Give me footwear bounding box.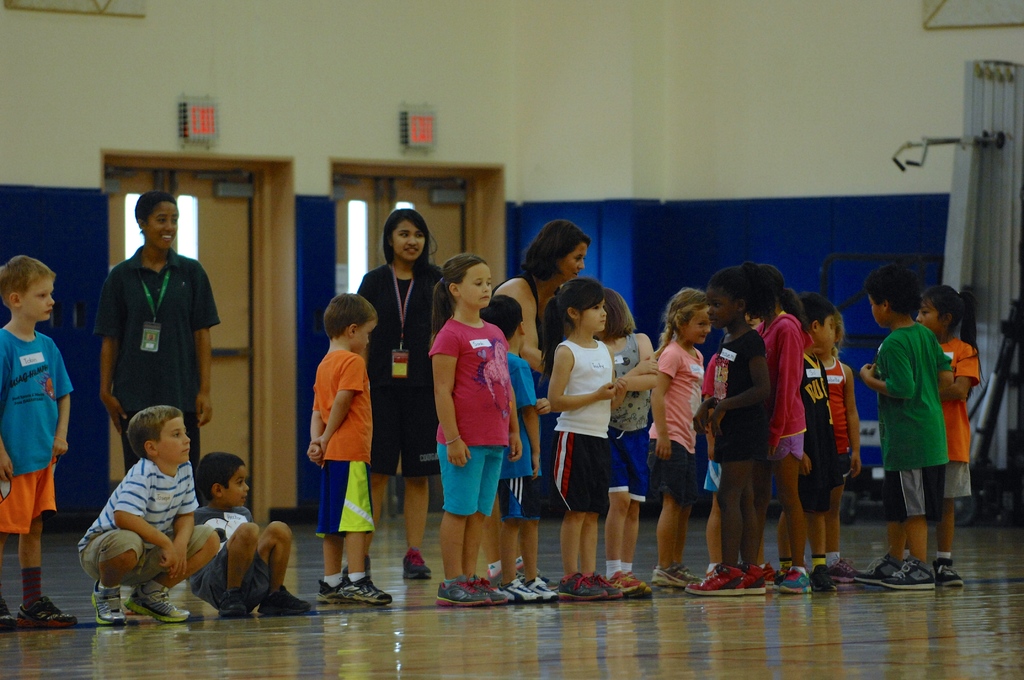
bbox(830, 556, 856, 581).
